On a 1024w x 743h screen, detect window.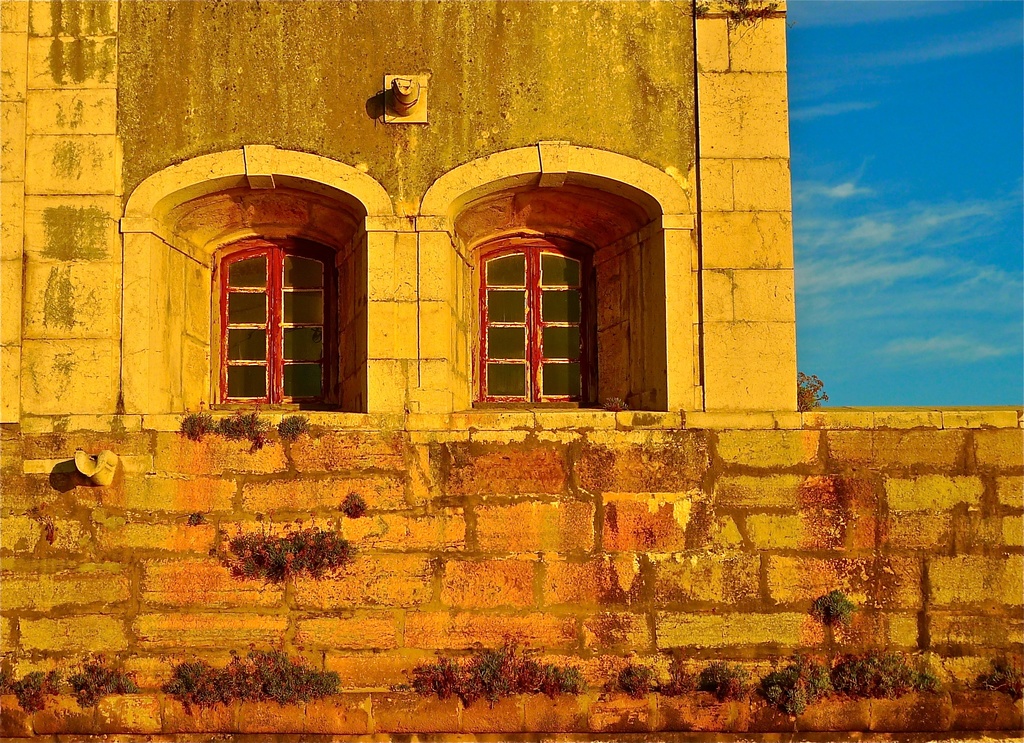
left=476, top=228, right=595, bottom=413.
